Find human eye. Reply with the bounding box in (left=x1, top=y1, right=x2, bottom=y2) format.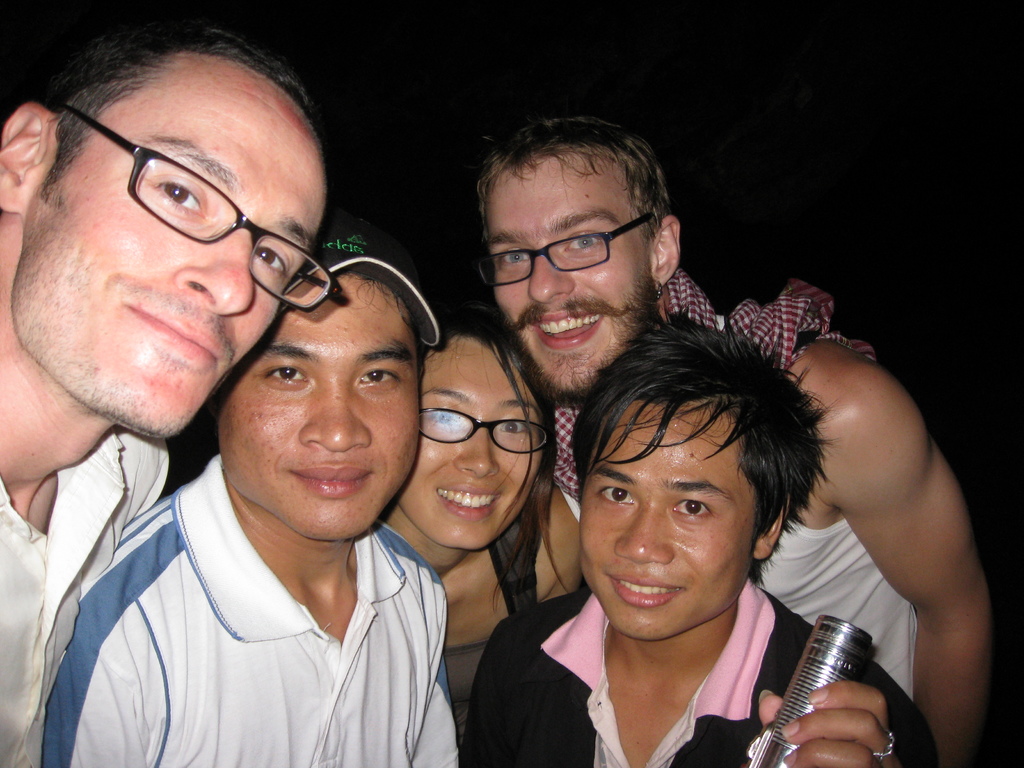
(left=259, top=242, right=293, bottom=273).
